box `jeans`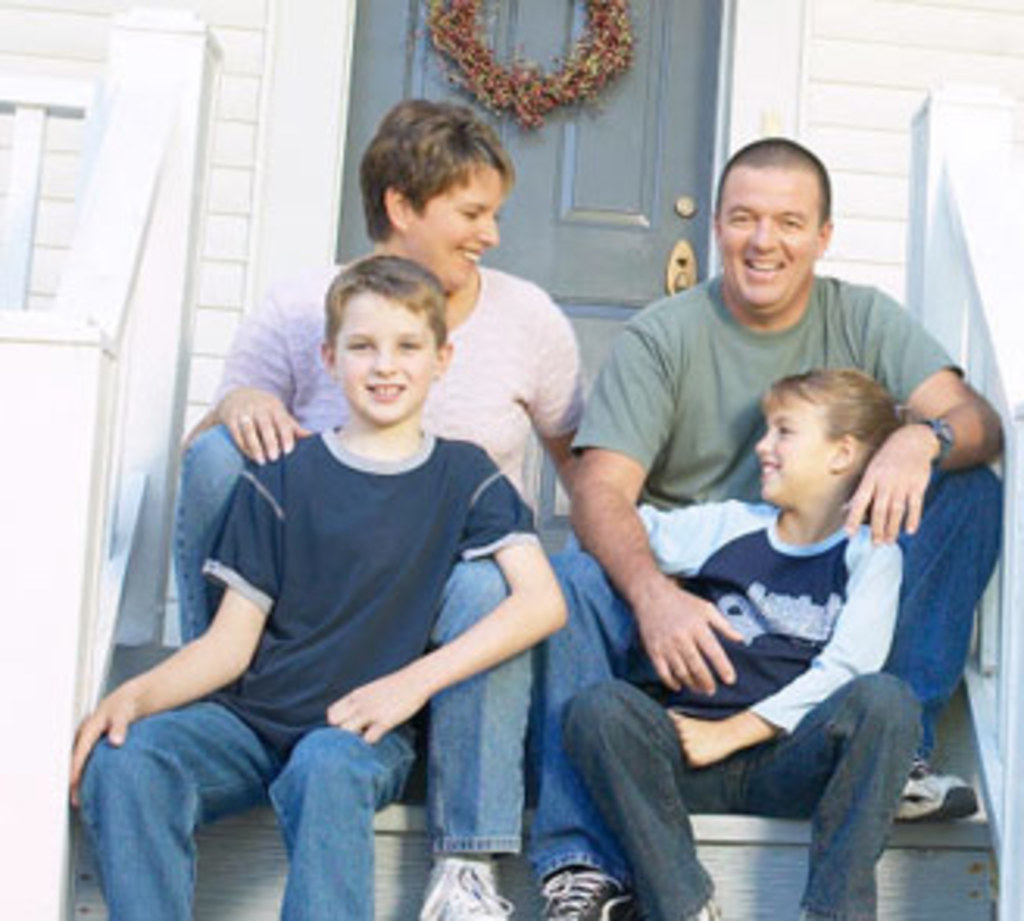
{"x1": 581, "y1": 665, "x2": 937, "y2": 918}
